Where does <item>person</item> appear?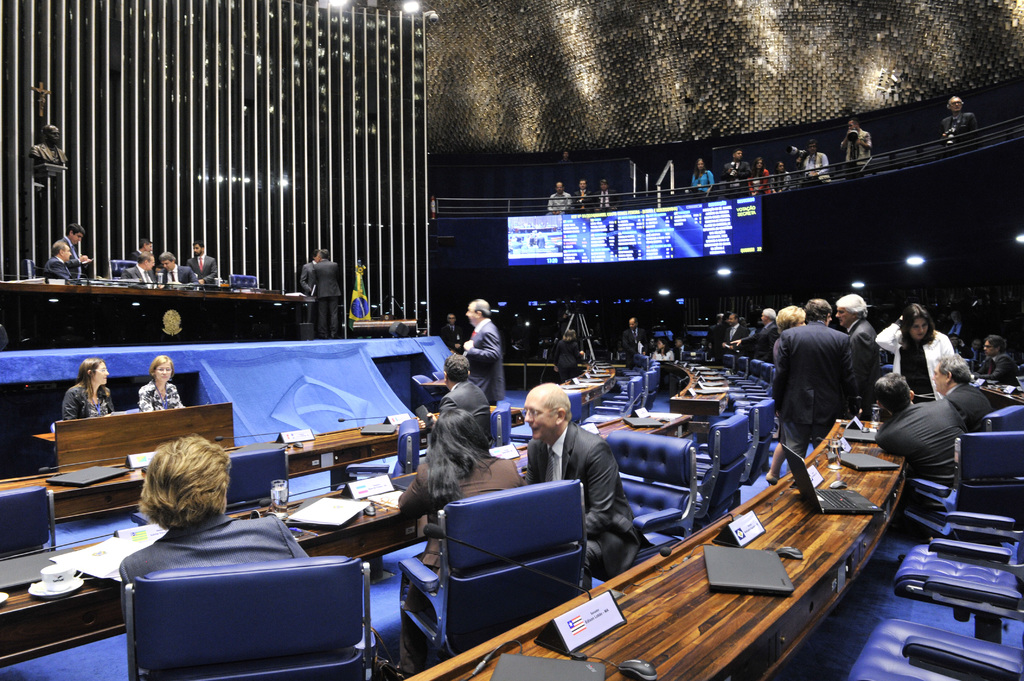
Appears at [804, 137, 829, 177].
